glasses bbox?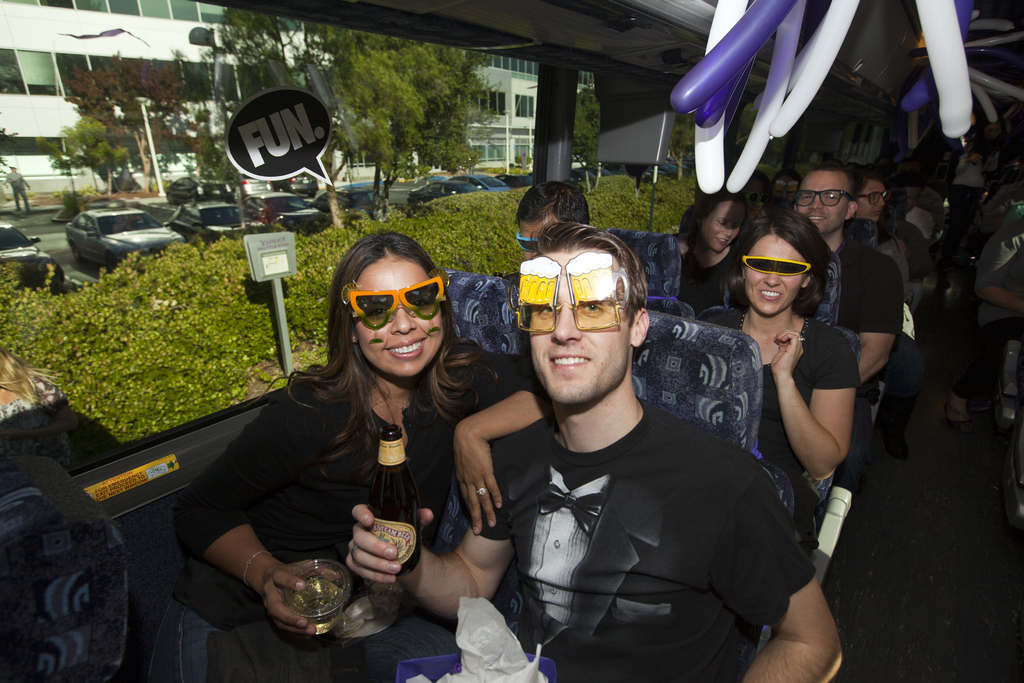
(left=515, top=235, right=538, bottom=255)
